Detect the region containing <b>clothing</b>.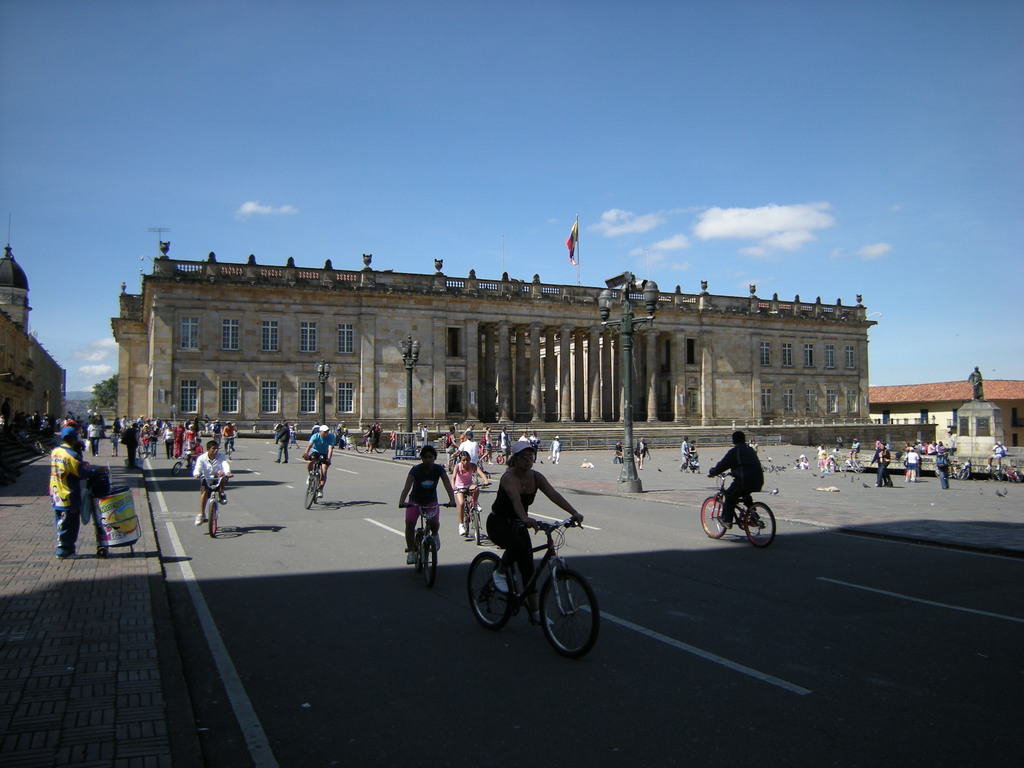
bbox(837, 437, 844, 447).
